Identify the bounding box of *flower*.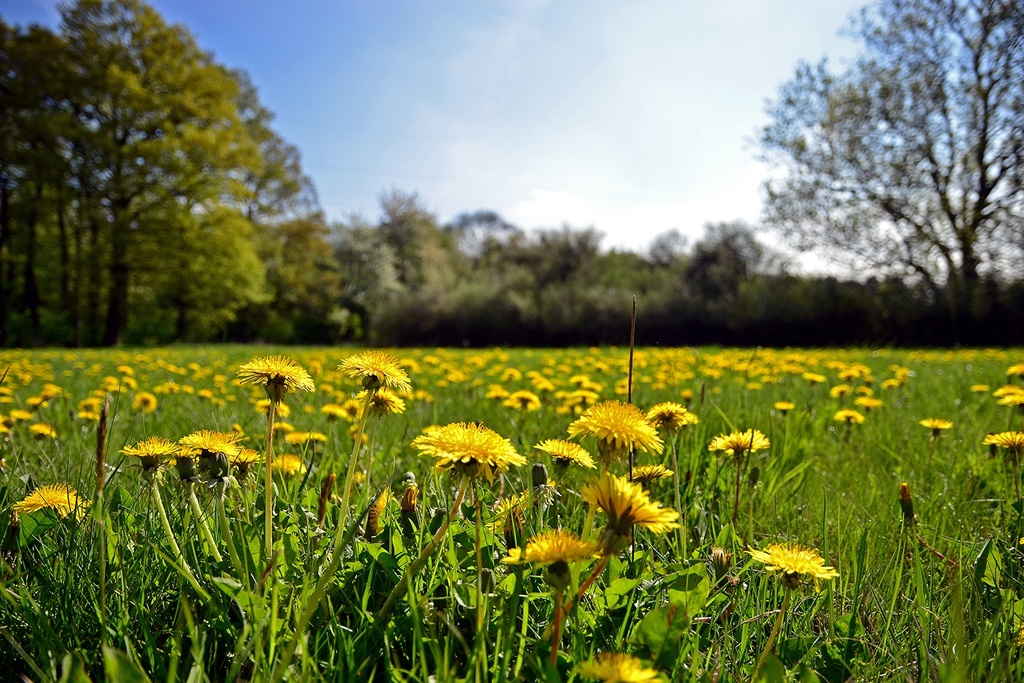
bbox=(569, 470, 677, 541).
